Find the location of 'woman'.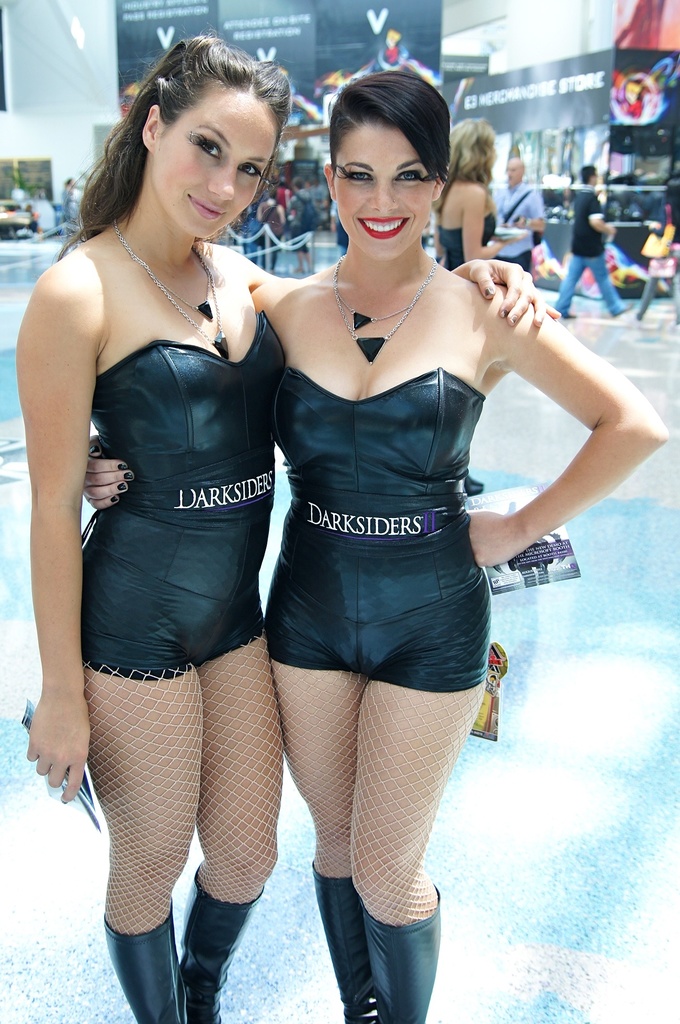
Location: region(79, 70, 667, 1023).
